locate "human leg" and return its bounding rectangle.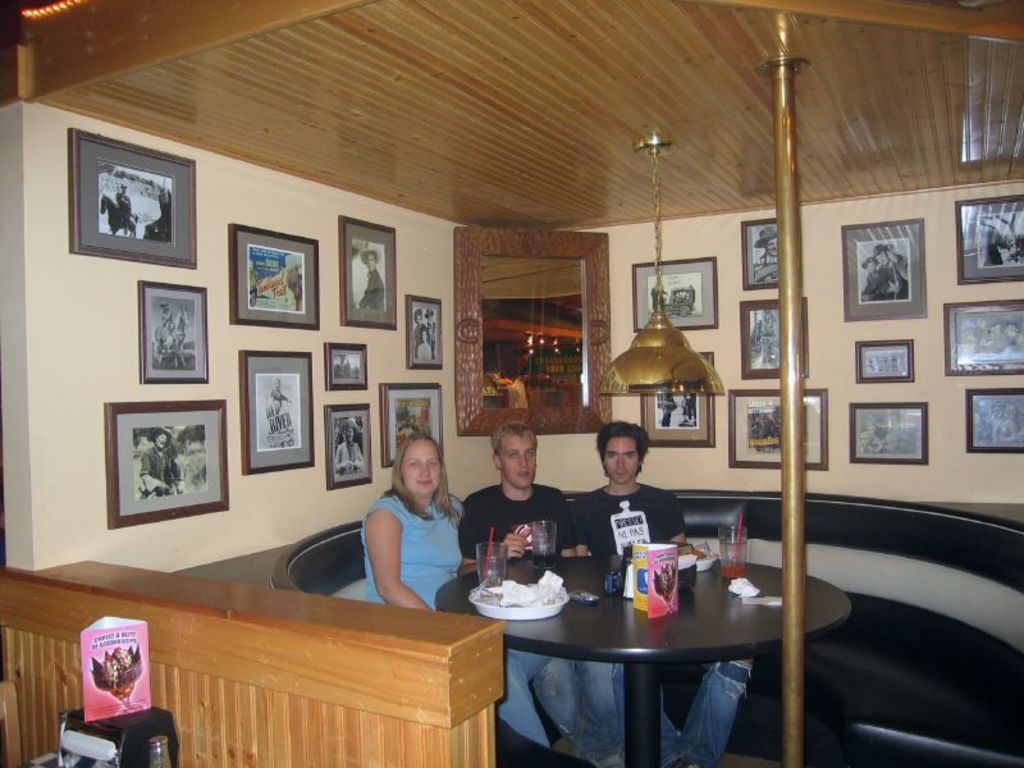
bbox=(684, 652, 753, 767).
